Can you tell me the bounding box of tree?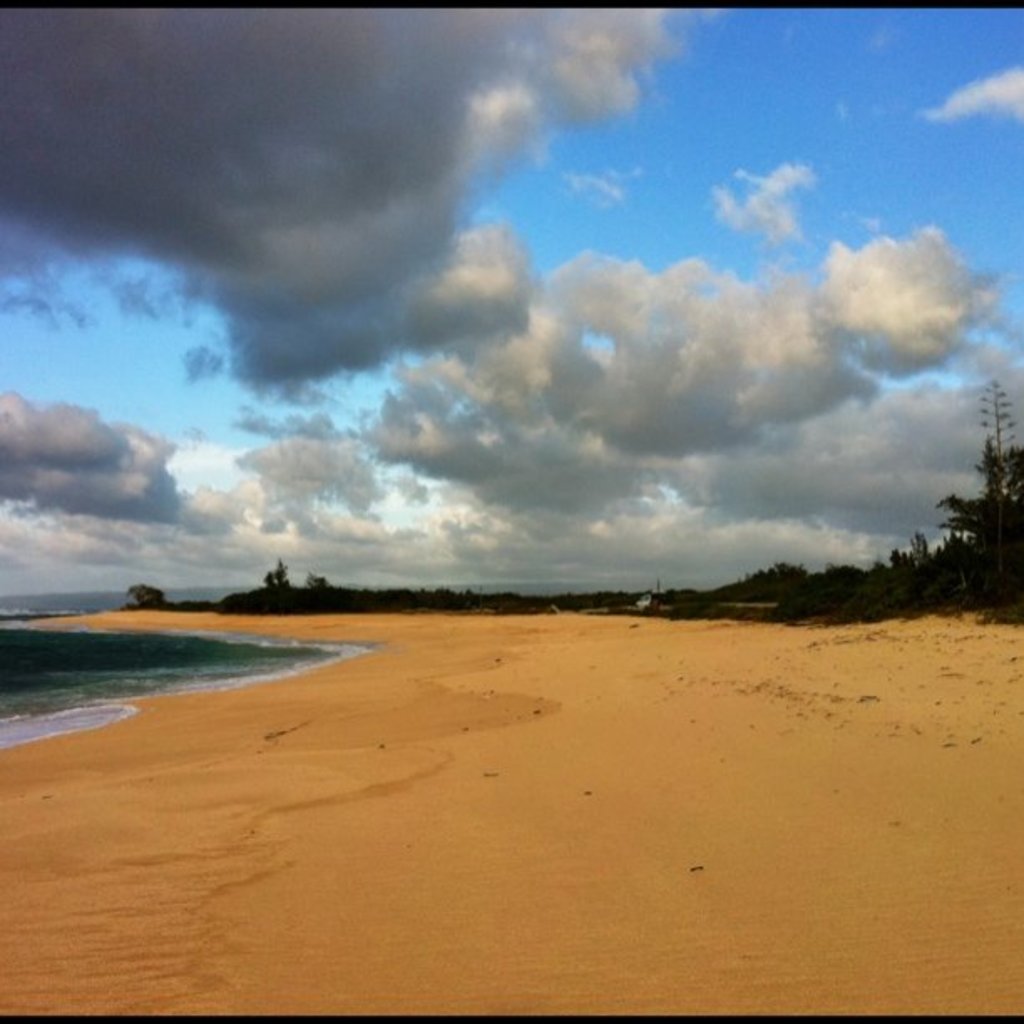
bbox(930, 432, 1022, 550).
